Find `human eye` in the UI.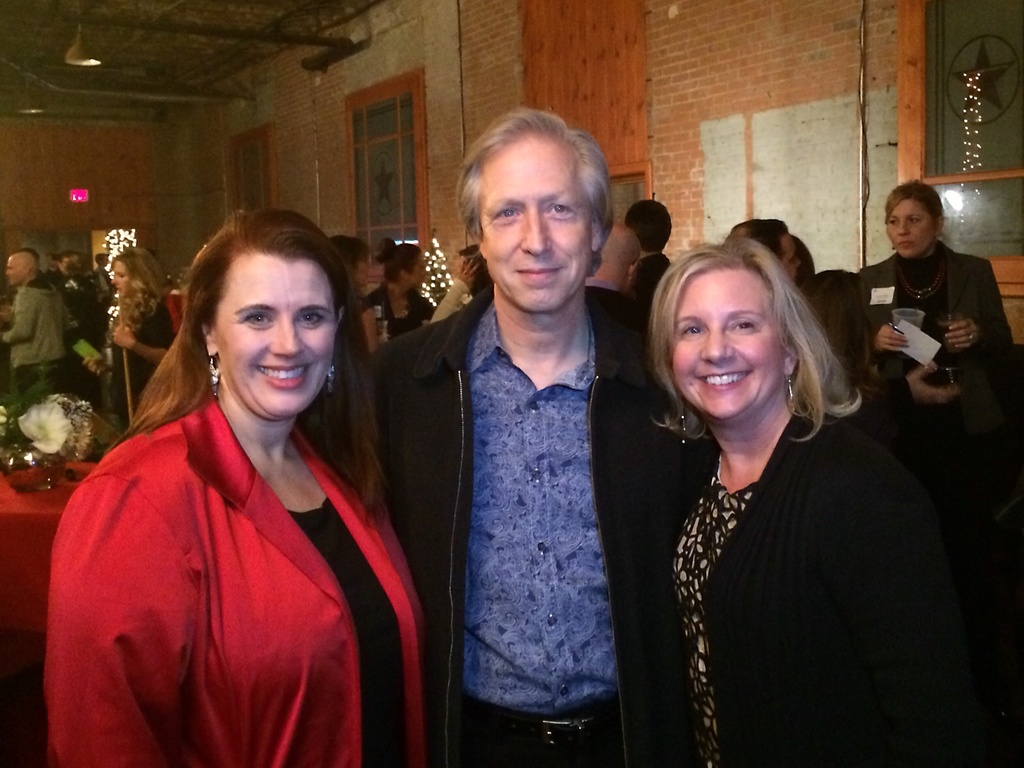
UI element at <region>728, 317, 760, 335</region>.
